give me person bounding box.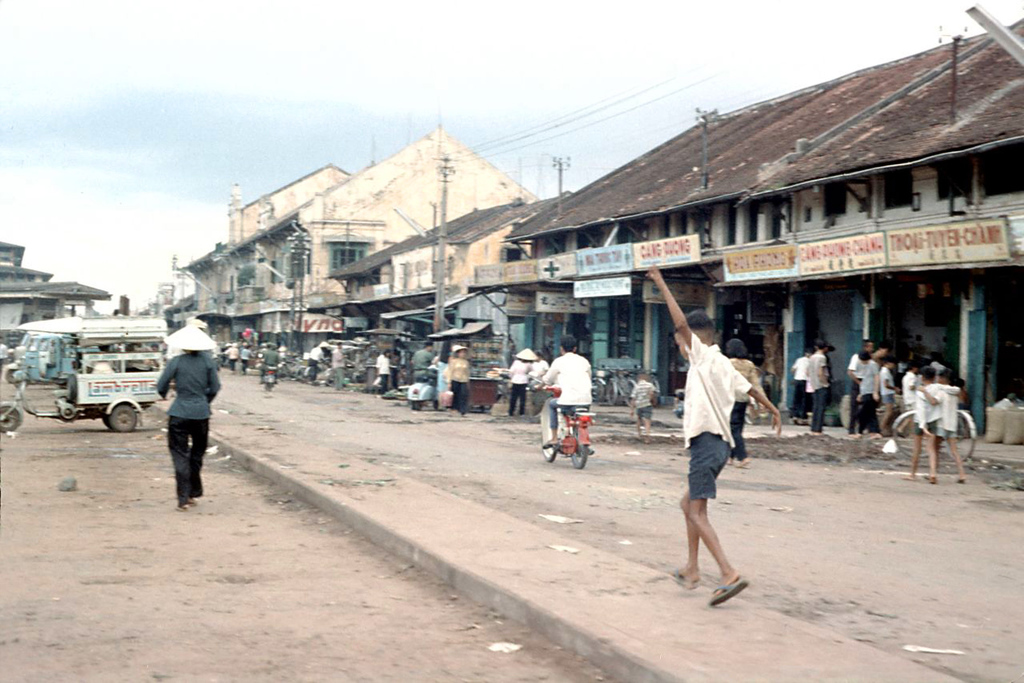
{"left": 805, "top": 336, "right": 835, "bottom": 439}.
